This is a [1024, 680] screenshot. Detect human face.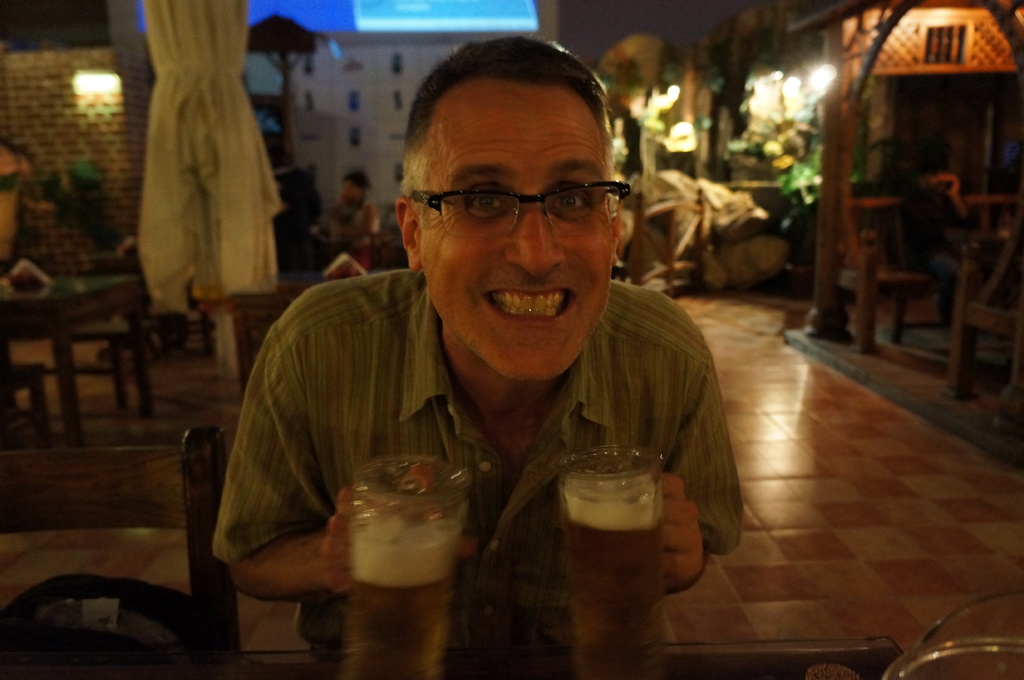
bbox=[424, 83, 623, 374].
